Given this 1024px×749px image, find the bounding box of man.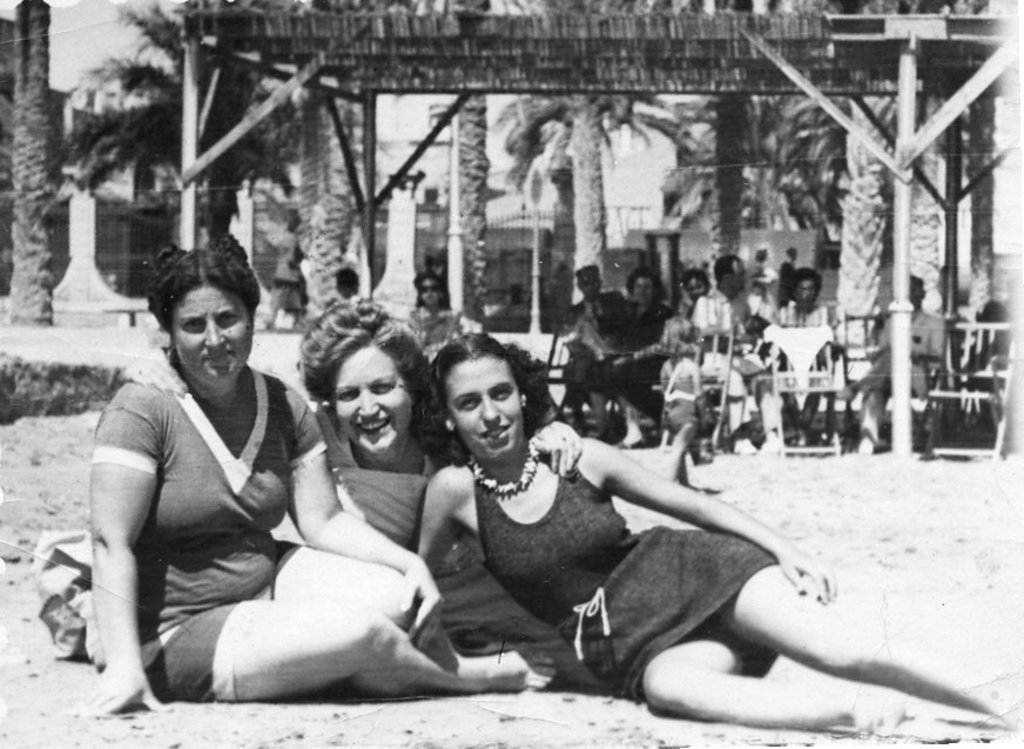
left=693, top=255, right=783, bottom=450.
